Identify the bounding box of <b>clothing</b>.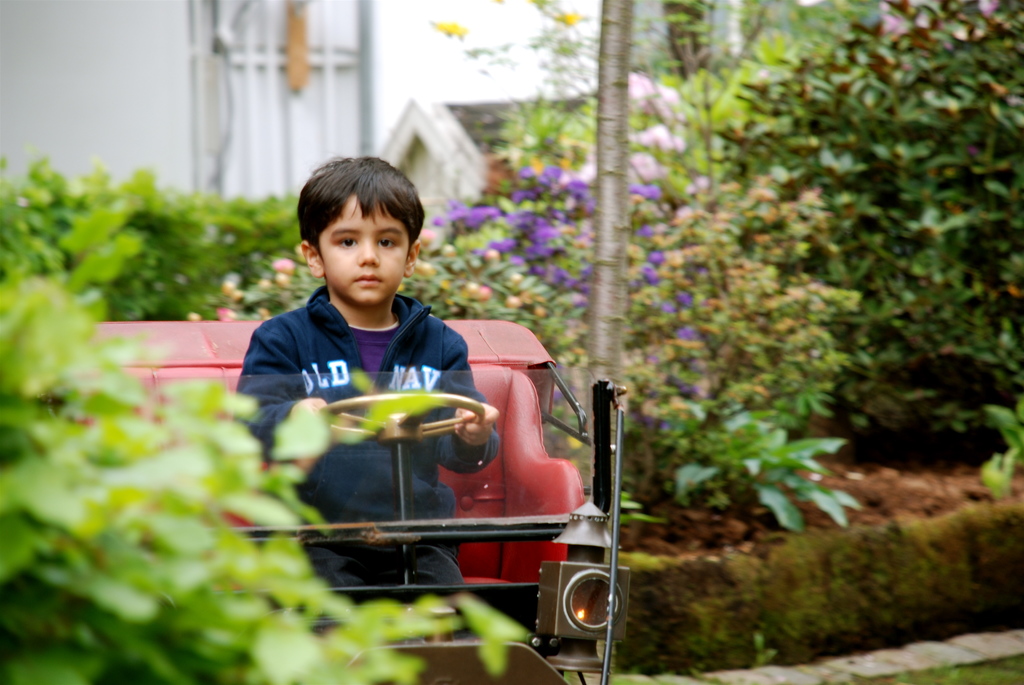
231 278 499 603.
